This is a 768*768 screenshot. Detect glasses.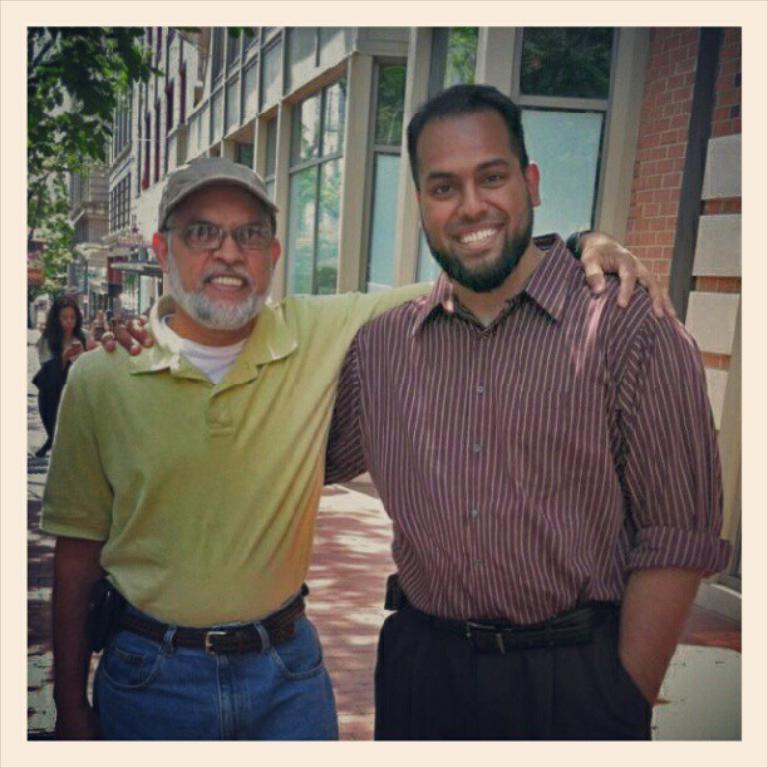
151, 215, 282, 260.
